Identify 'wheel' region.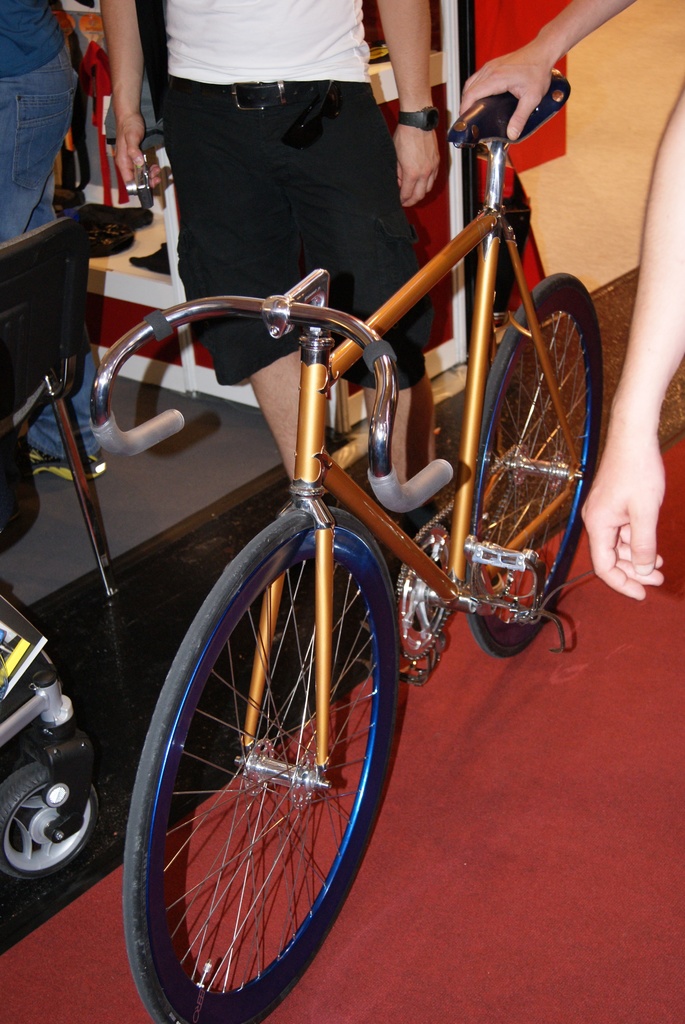
Region: box=[0, 760, 101, 883].
